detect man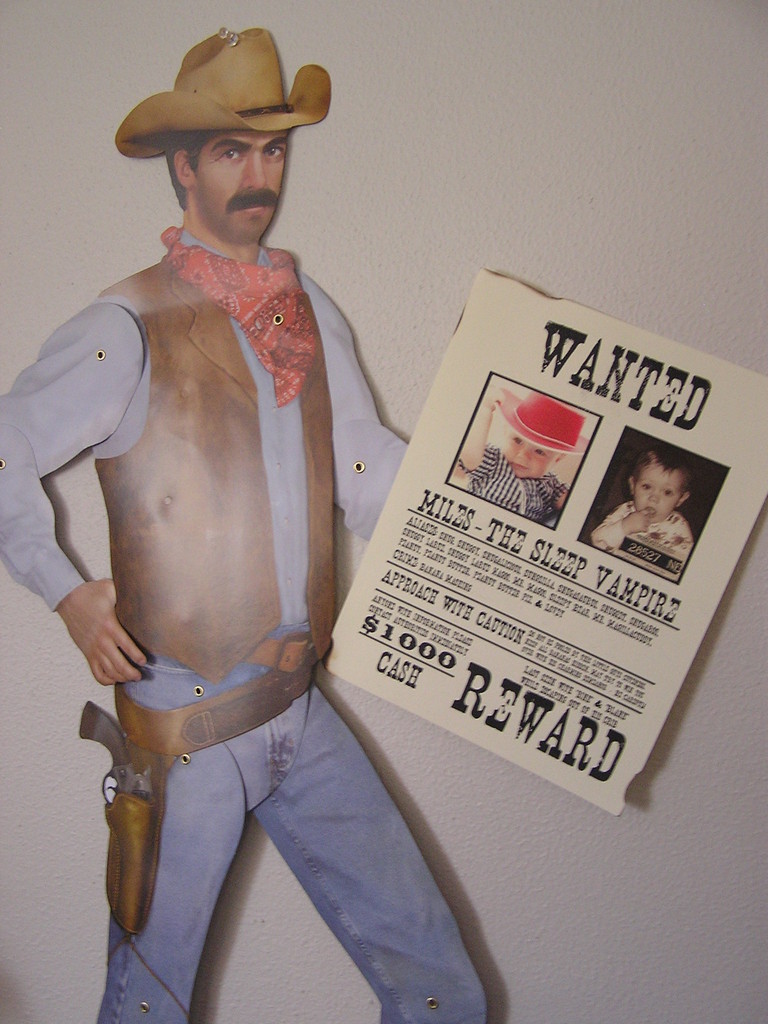
rect(35, 0, 489, 1019)
